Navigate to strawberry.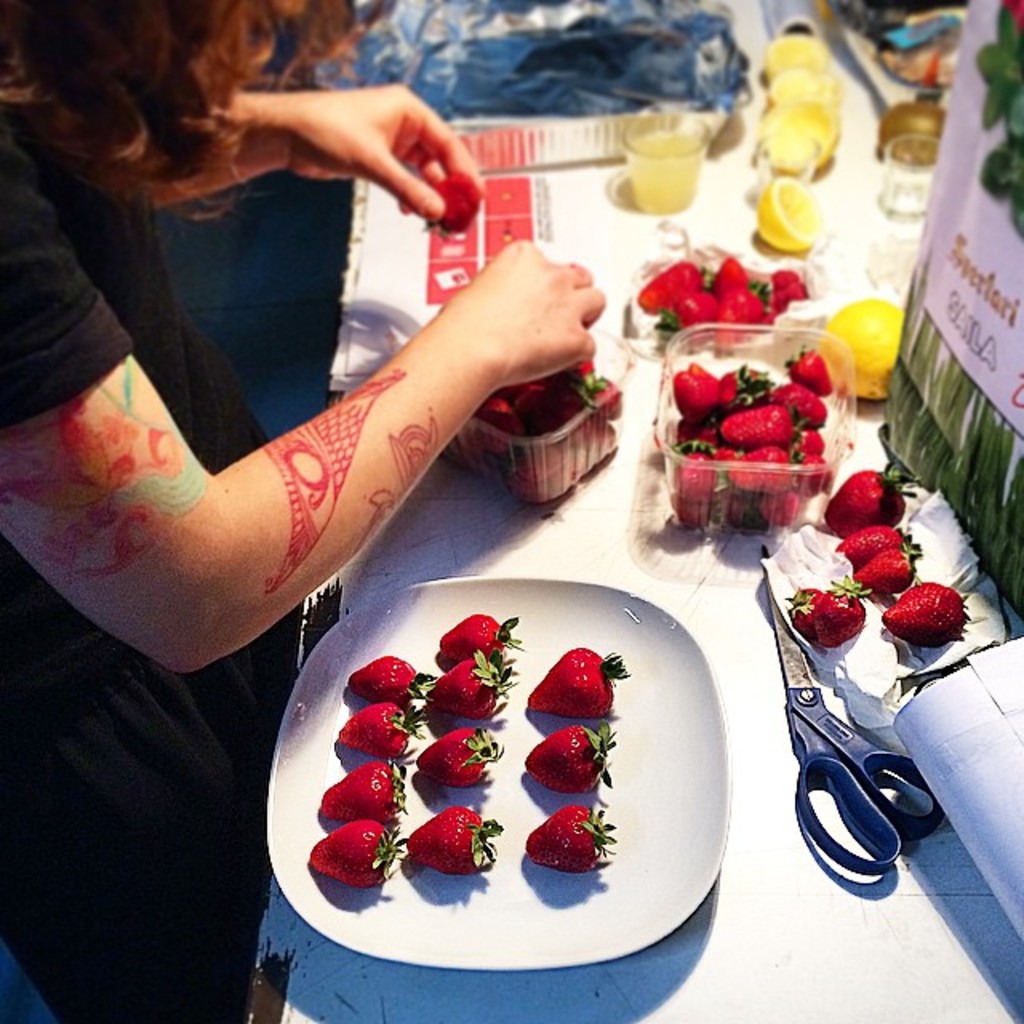
Navigation target: <box>525,640,634,720</box>.
